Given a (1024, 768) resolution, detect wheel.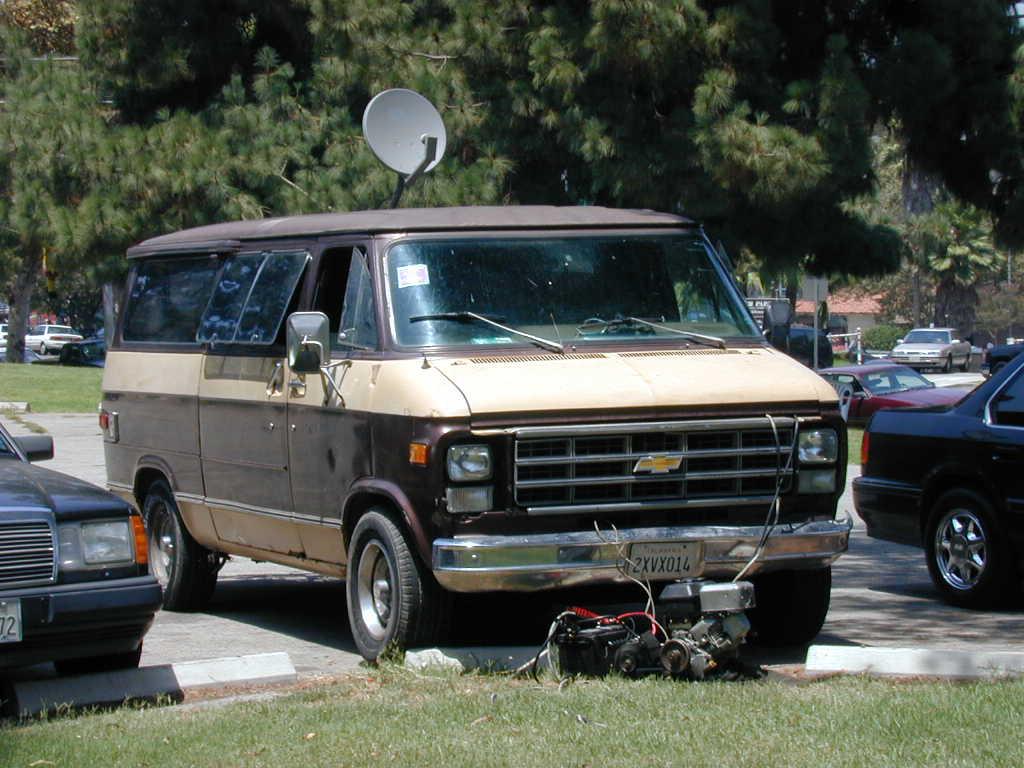
bbox=[744, 567, 833, 644].
